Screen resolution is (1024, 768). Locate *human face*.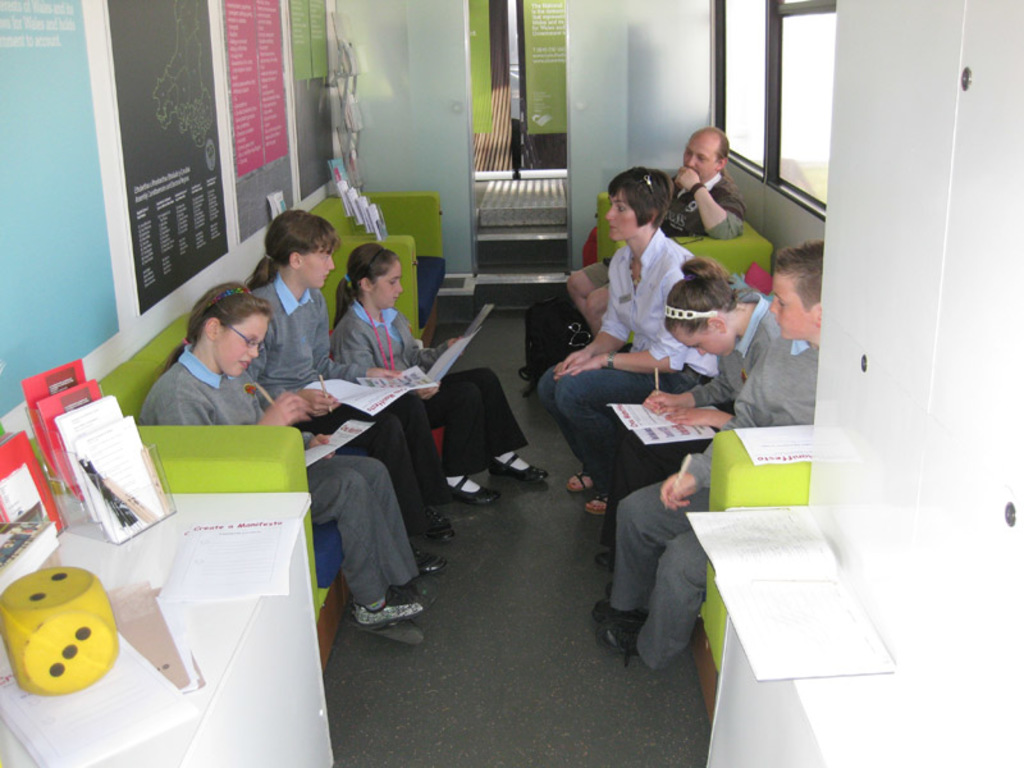
x1=664, y1=325, x2=733, y2=357.
